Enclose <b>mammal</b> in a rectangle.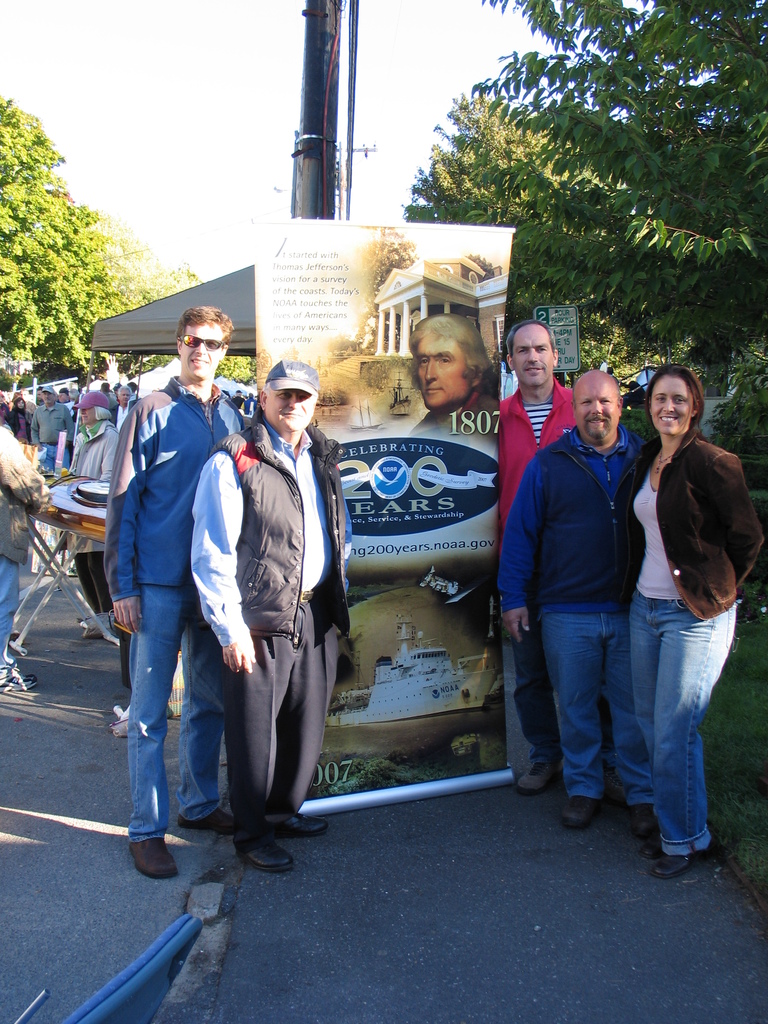
<bbox>56, 383, 70, 403</bbox>.
